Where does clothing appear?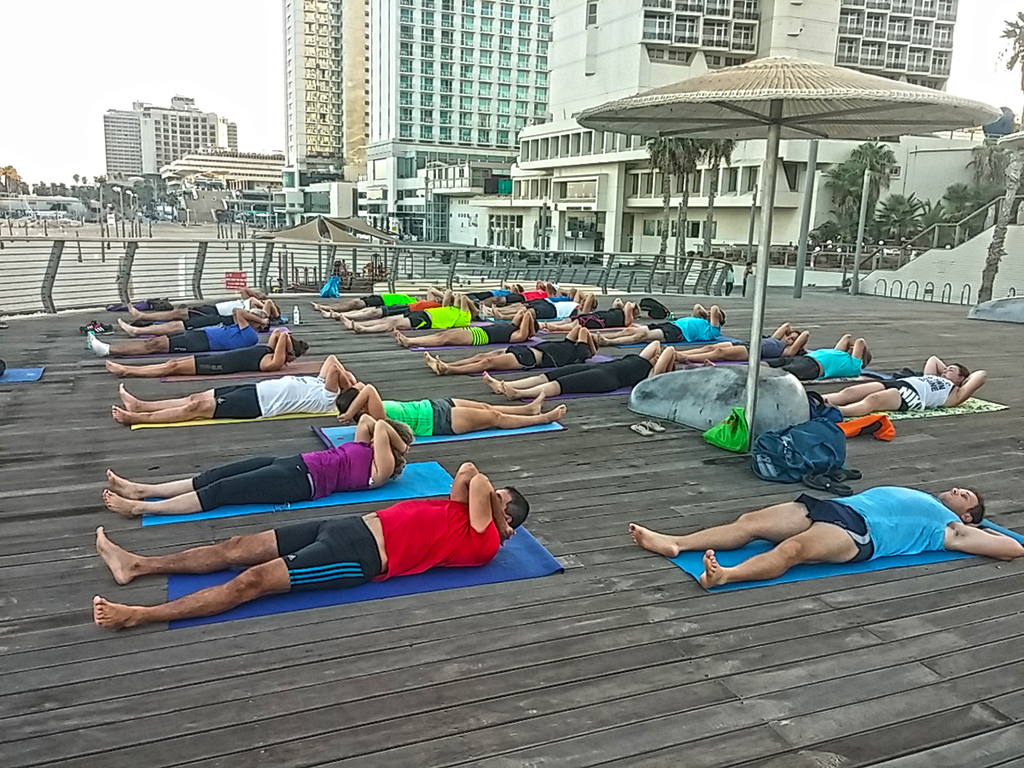
Appears at locate(568, 309, 631, 330).
